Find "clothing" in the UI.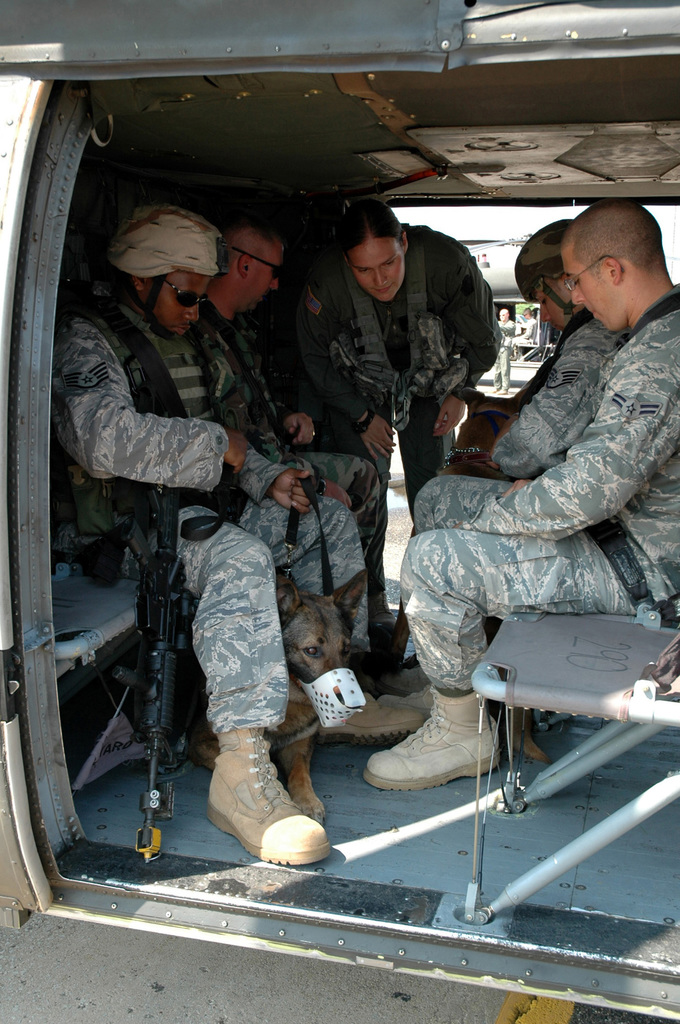
UI element at 416/241/666/754.
